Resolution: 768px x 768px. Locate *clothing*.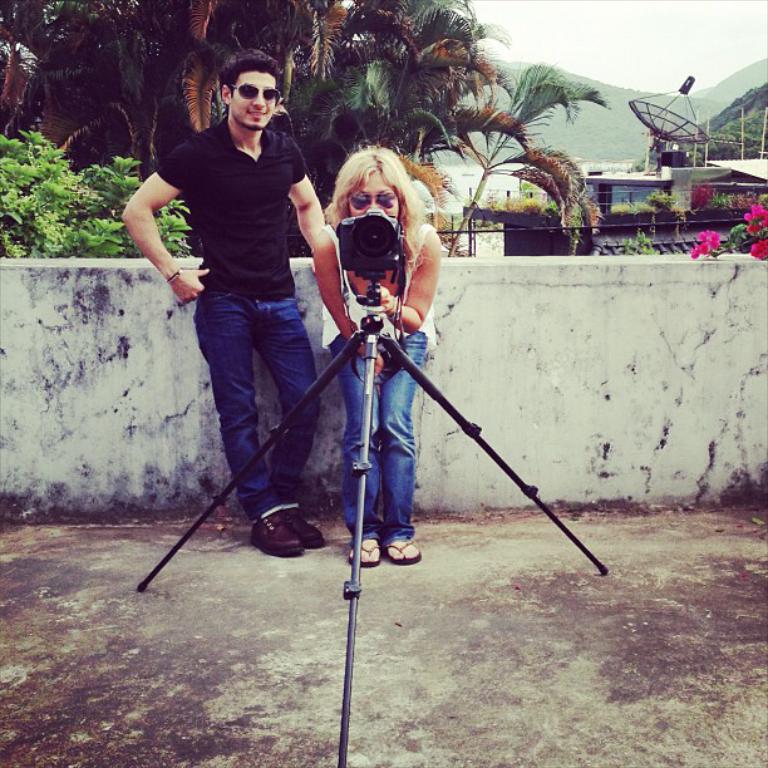
[left=324, top=225, right=440, bottom=538].
